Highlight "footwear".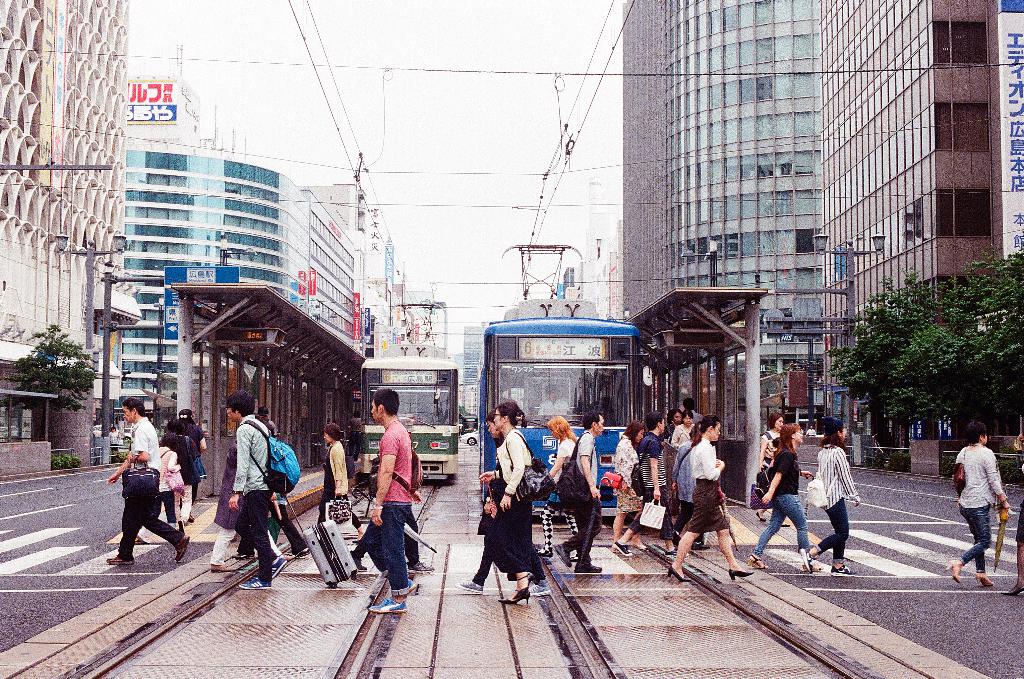
Highlighted region: region(726, 569, 756, 580).
